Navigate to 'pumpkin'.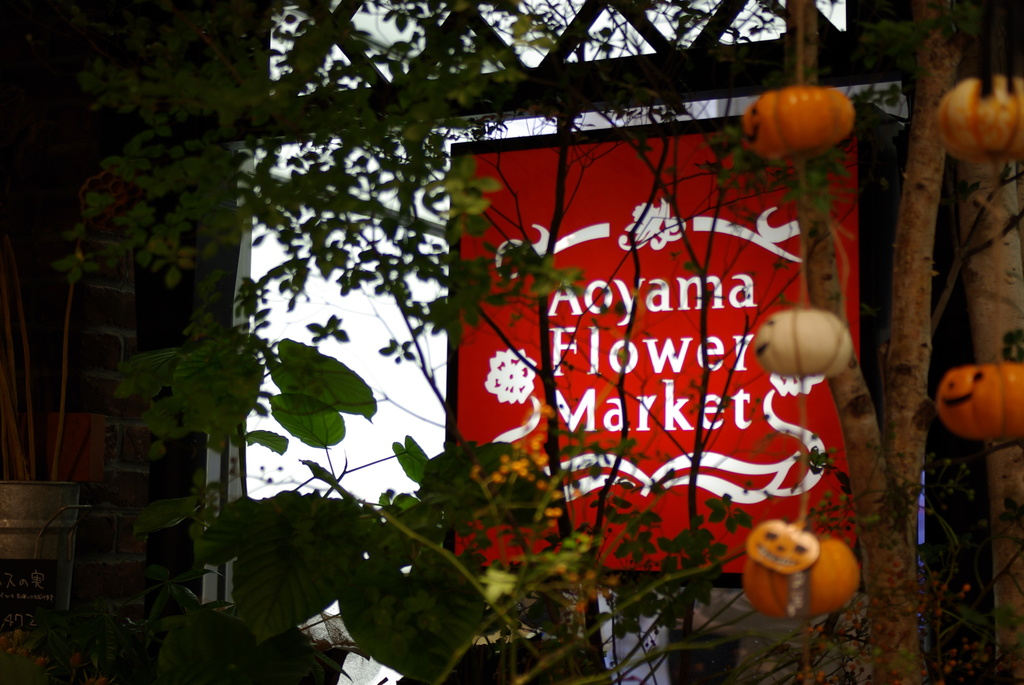
Navigation target: <box>941,68,1023,164</box>.
